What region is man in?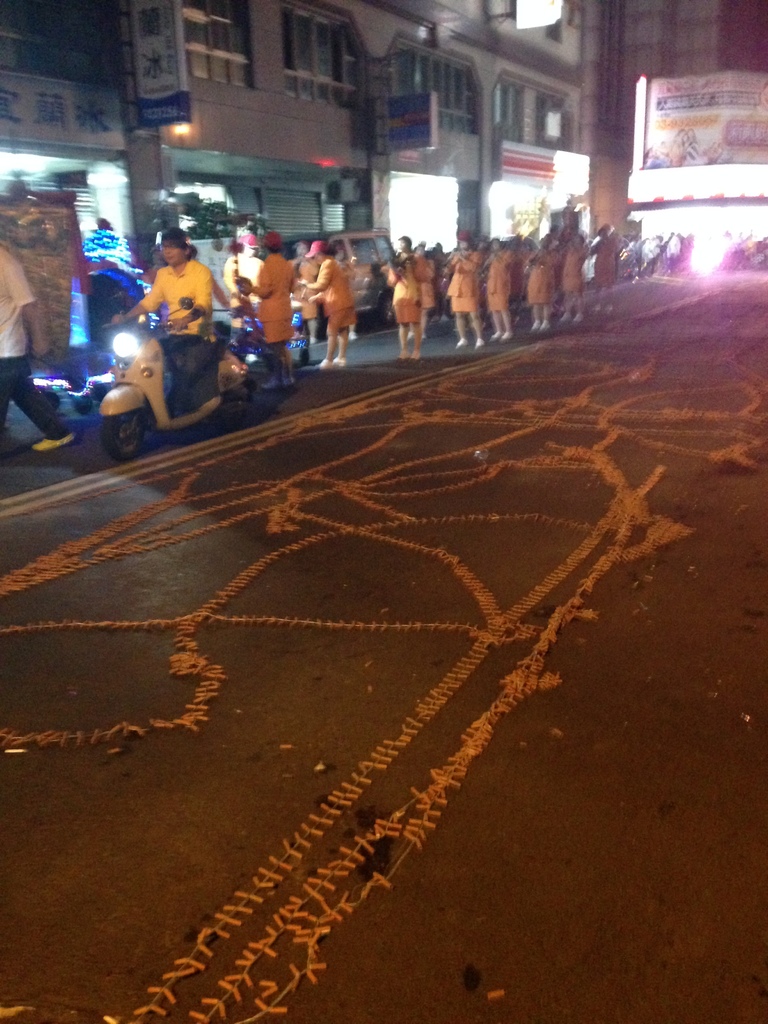
<bbox>0, 241, 77, 454</bbox>.
